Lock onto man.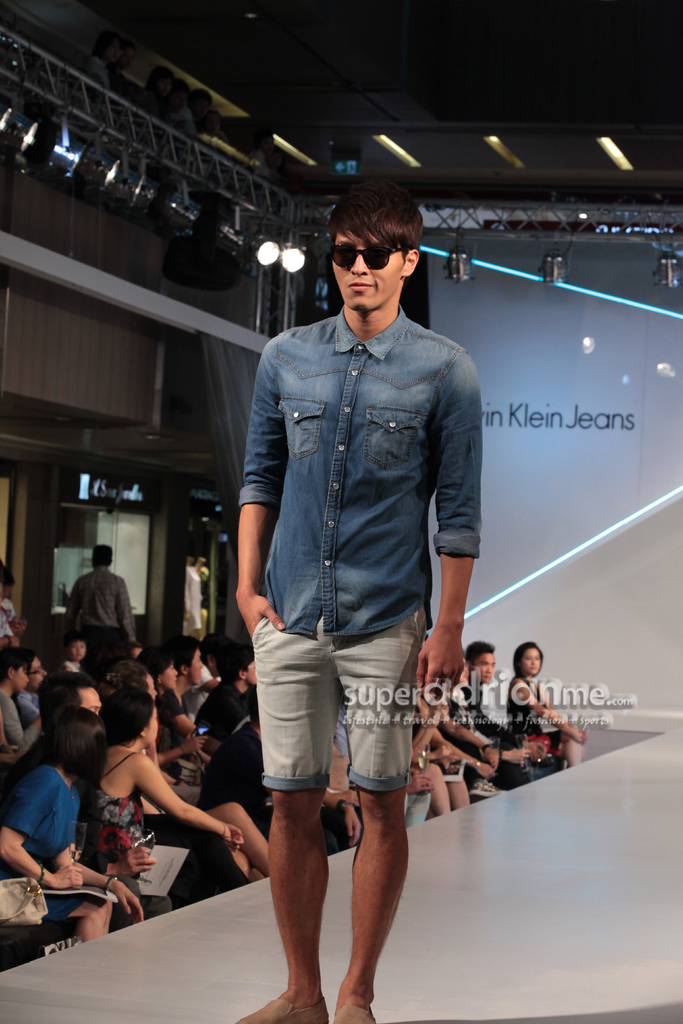
Locked: <region>160, 646, 272, 877</region>.
